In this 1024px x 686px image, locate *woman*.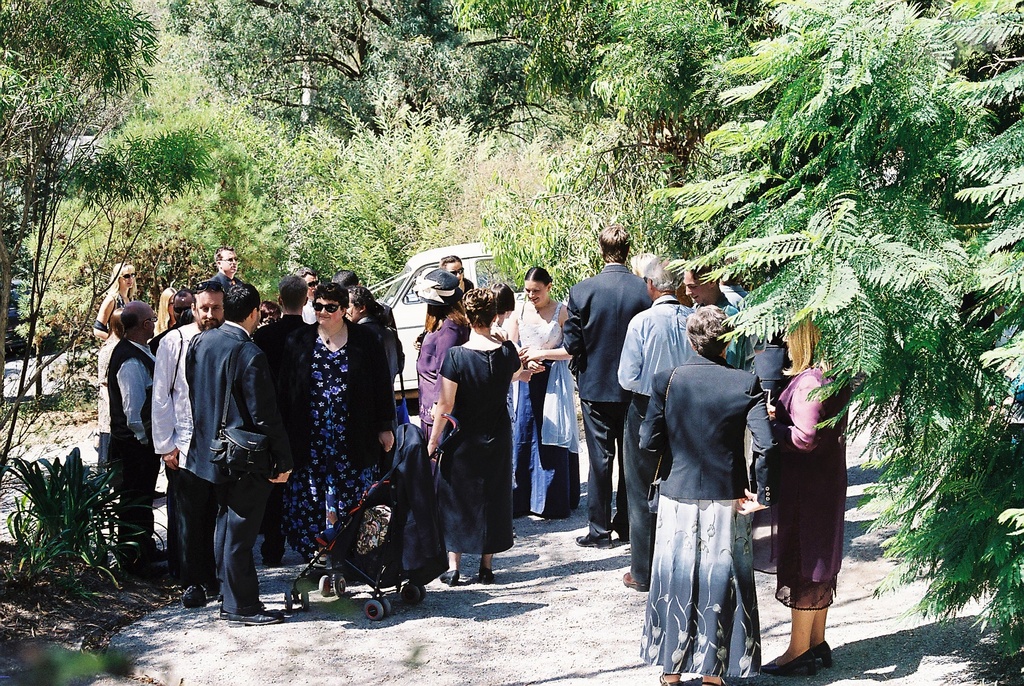
Bounding box: <box>444,257,476,301</box>.
